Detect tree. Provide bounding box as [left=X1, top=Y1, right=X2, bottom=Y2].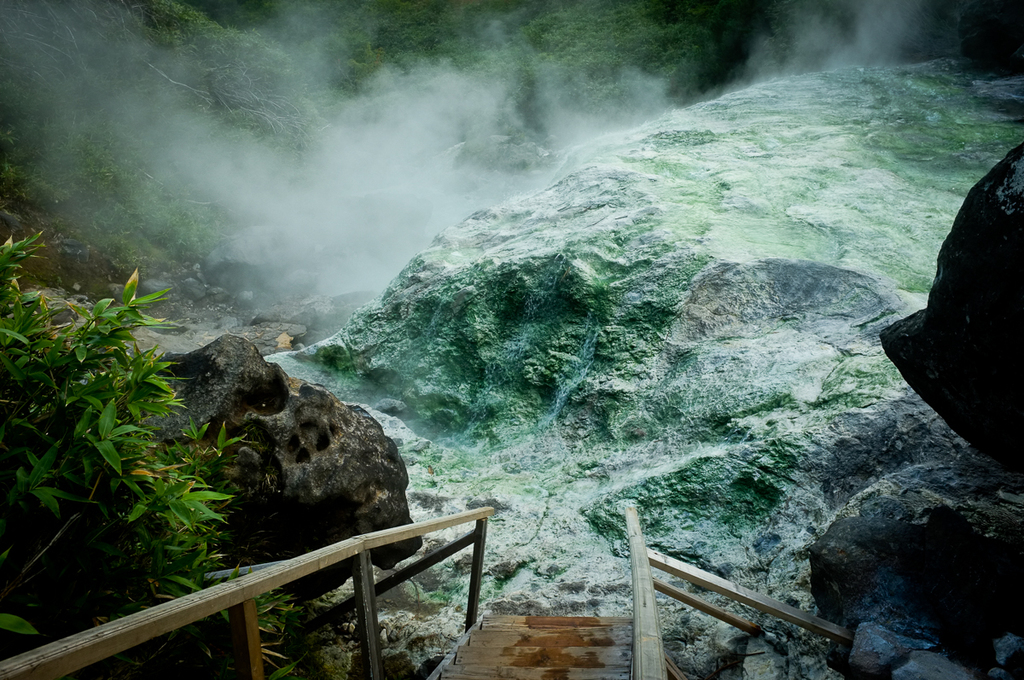
[left=2, top=193, right=241, bottom=616].
